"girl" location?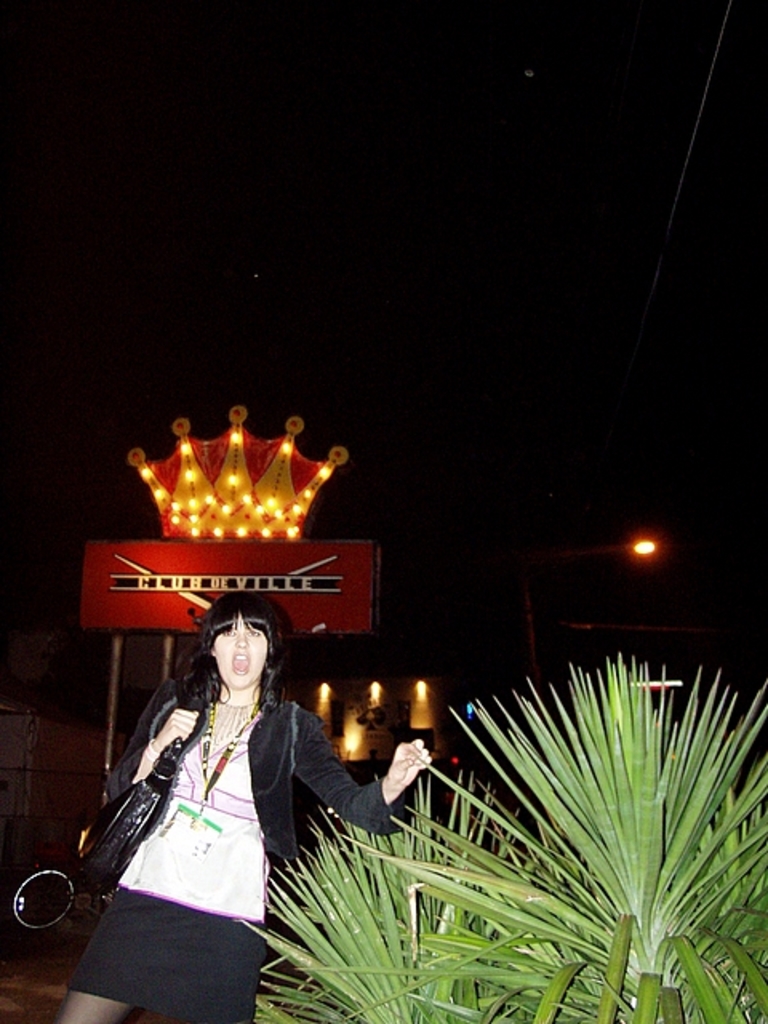
bbox(51, 584, 430, 1022)
